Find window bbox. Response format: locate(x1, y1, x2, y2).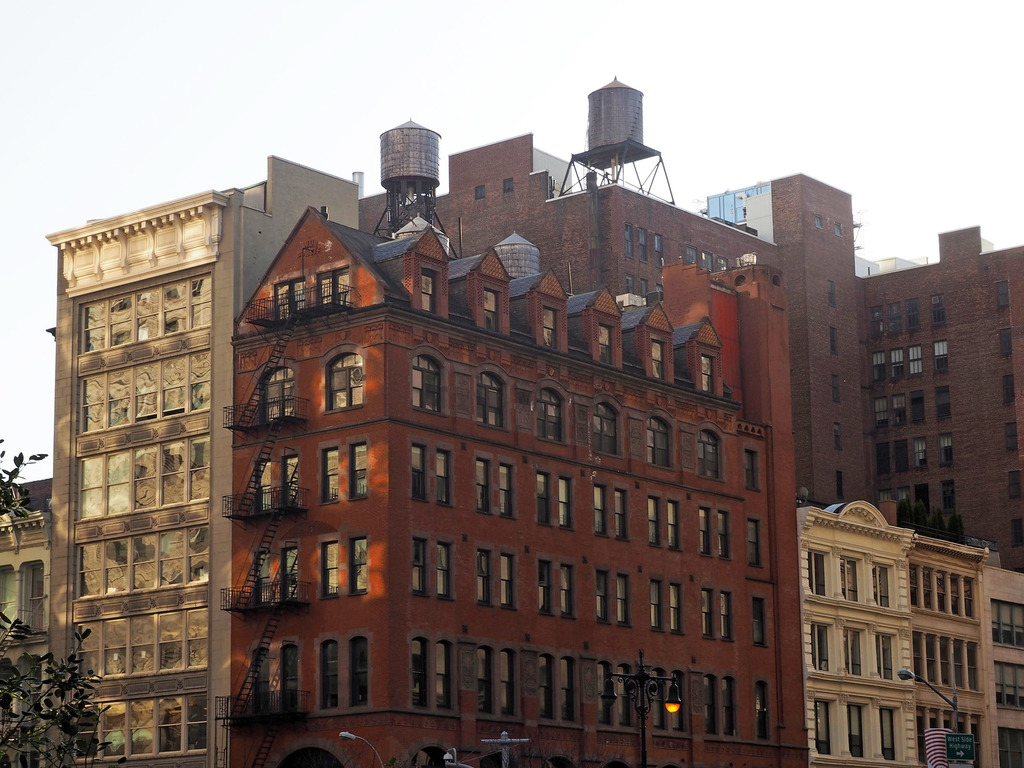
locate(644, 659, 691, 735).
